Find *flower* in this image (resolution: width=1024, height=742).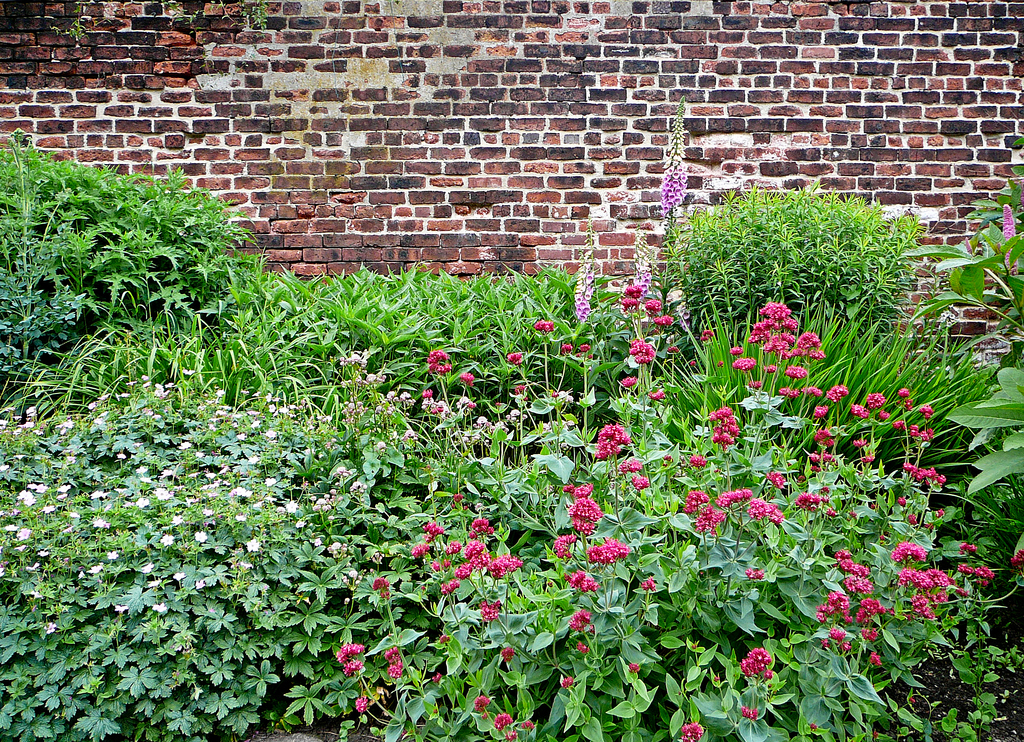
BBox(454, 540, 484, 579).
